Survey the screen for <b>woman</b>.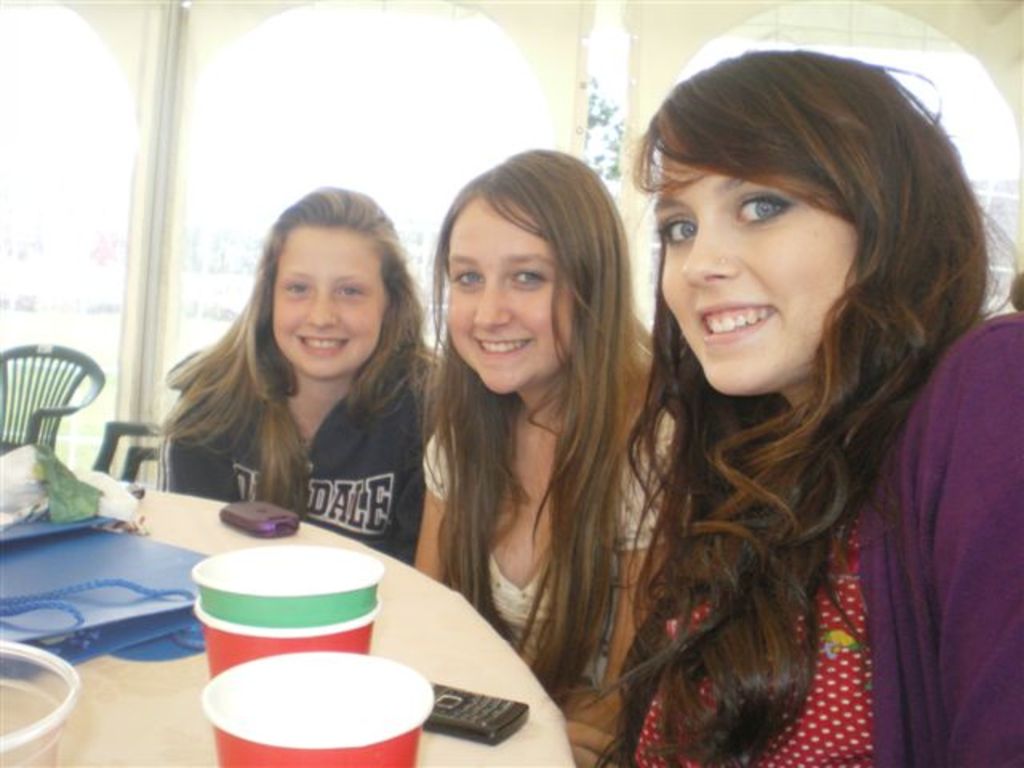
Survey found: l=158, t=187, r=459, b=566.
